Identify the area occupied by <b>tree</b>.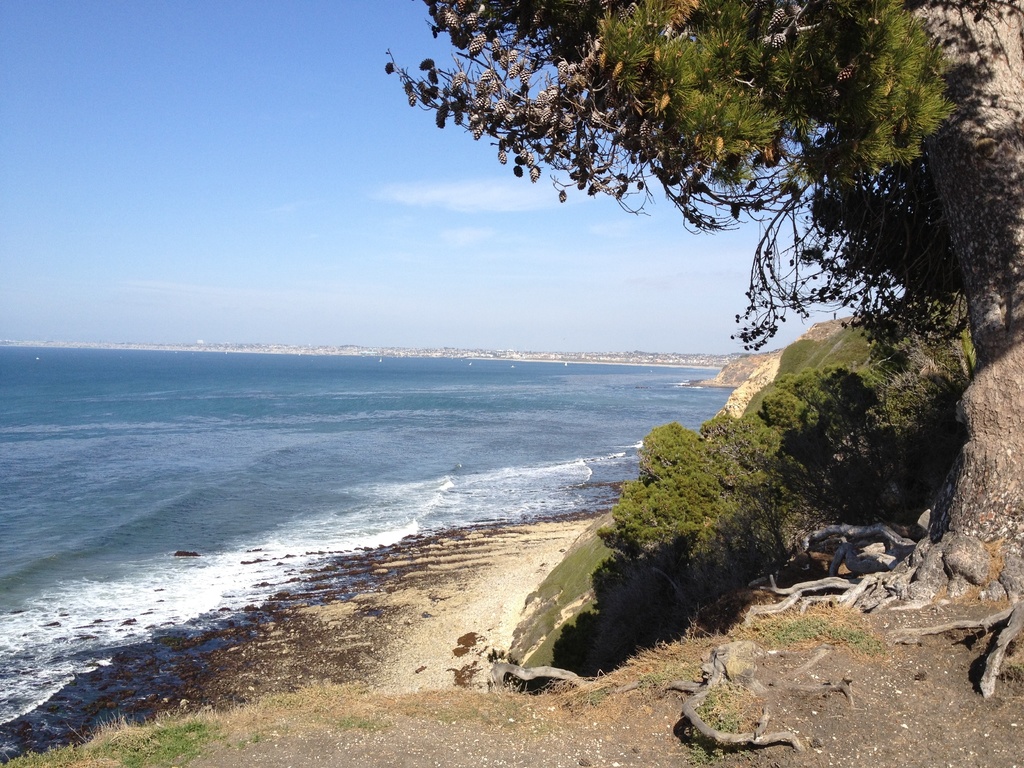
Area: locate(372, 13, 975, 404).
